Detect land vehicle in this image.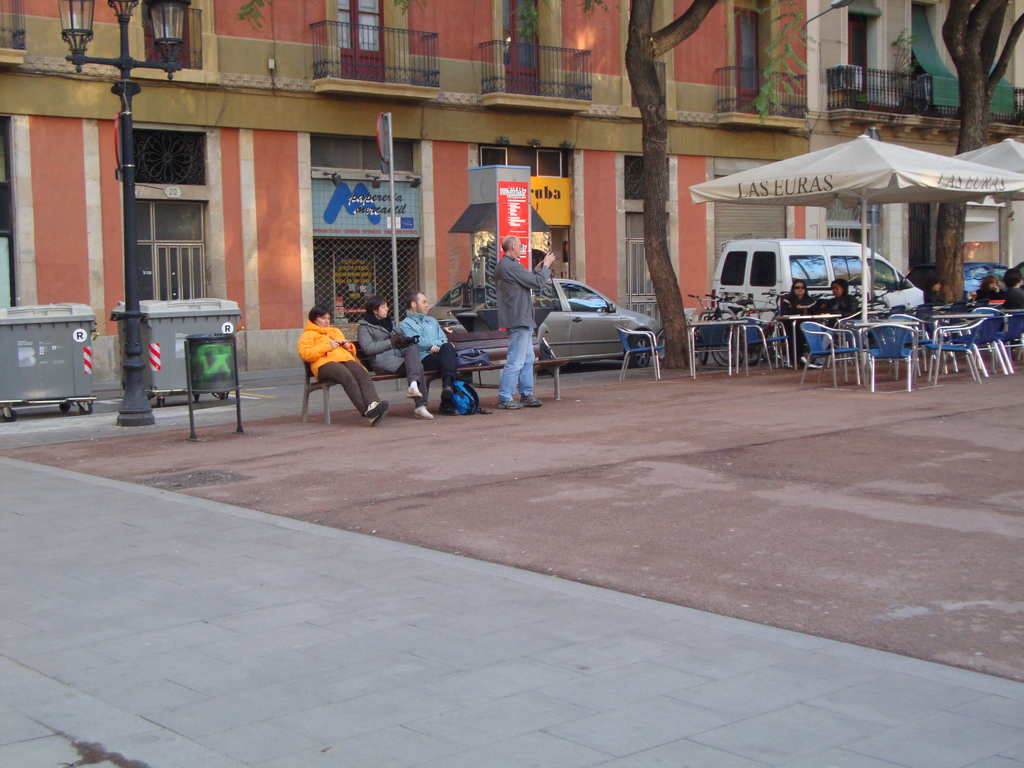
Detection: {"x1": 425, "y1": 272, "x2": 666, "y2": 367}.
